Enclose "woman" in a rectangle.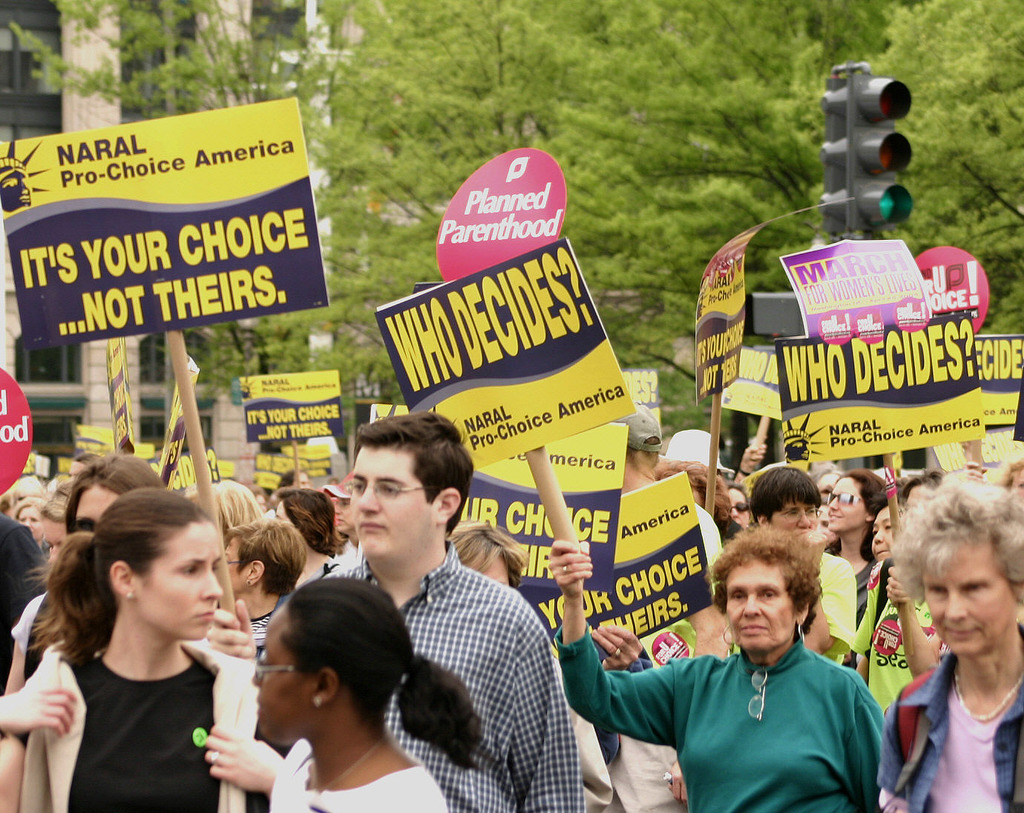
(x1=542, y1=524, x2=887, y2=812).
